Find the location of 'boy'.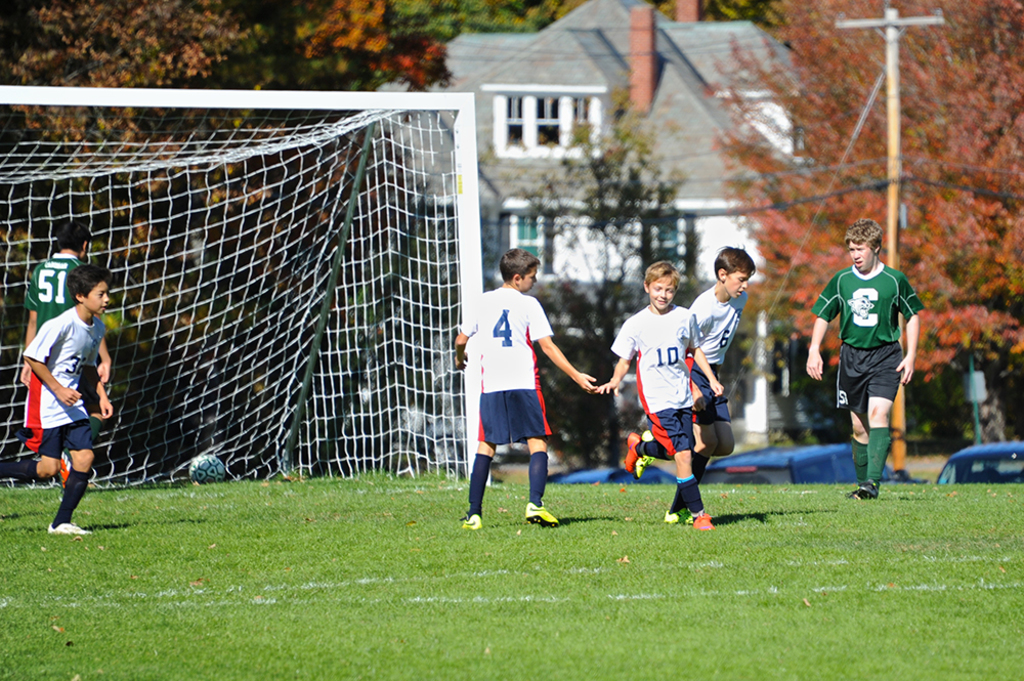
Location: <region>454, 248, 599, 527</region>.
